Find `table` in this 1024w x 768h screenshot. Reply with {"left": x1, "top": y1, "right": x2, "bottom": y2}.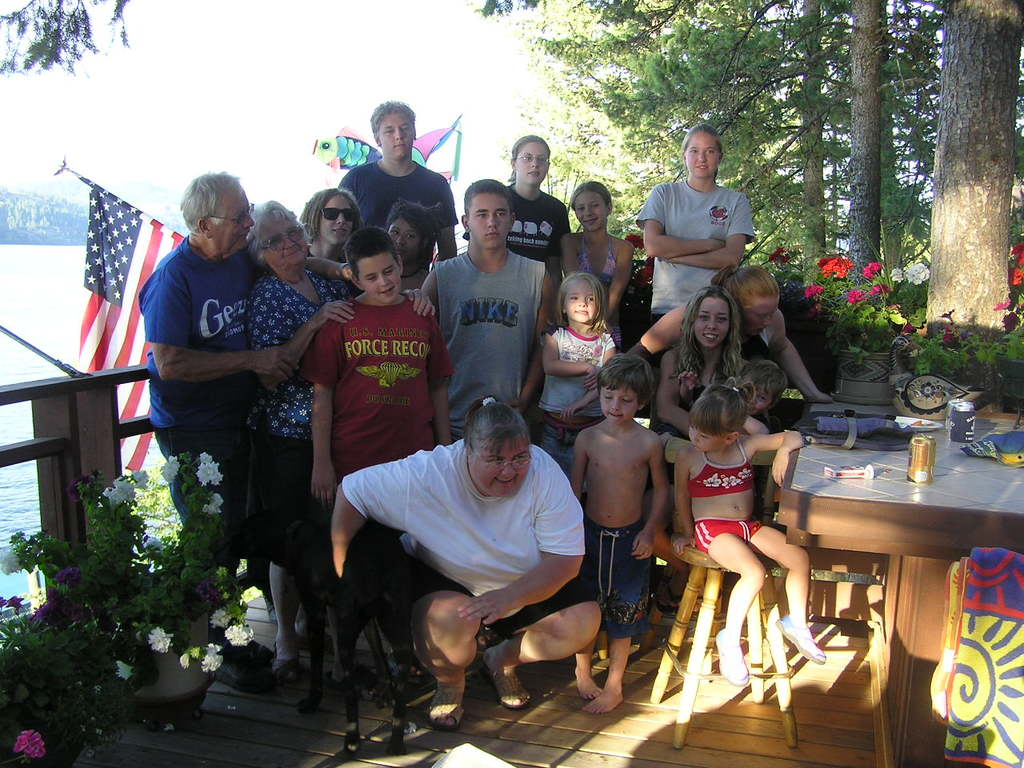
{"left": 782, "top": 376, "right": 1023, "bottom": 767}.
